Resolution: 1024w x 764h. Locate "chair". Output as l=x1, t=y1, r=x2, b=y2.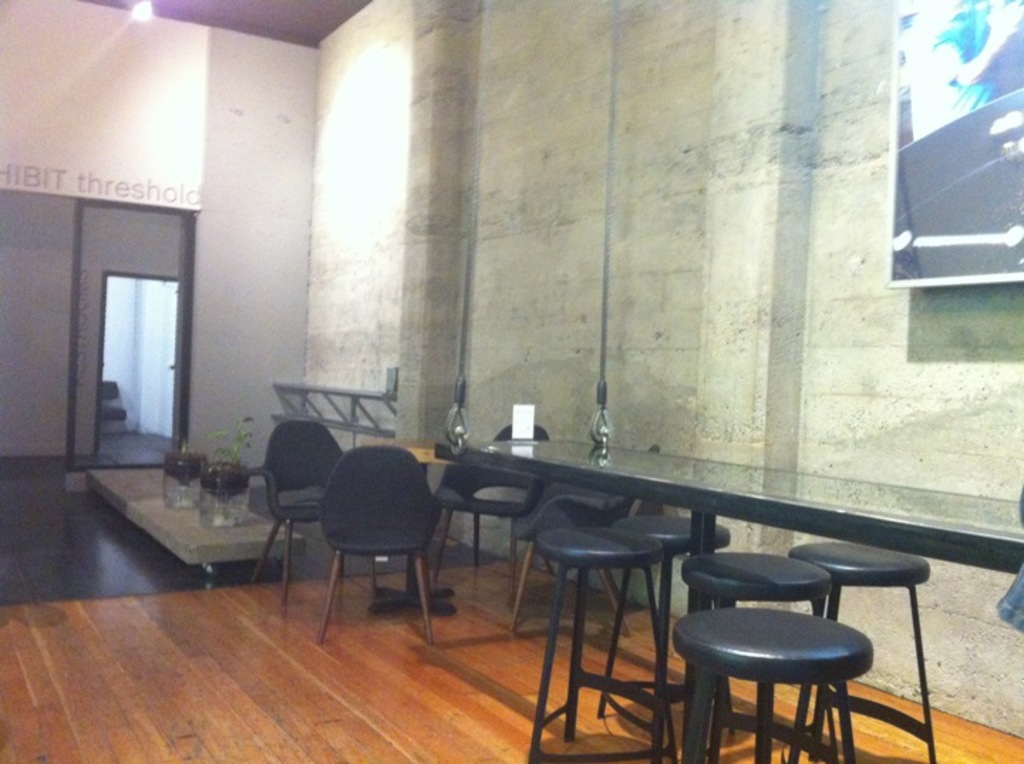
l=515, t=518, r=676, b=763.
